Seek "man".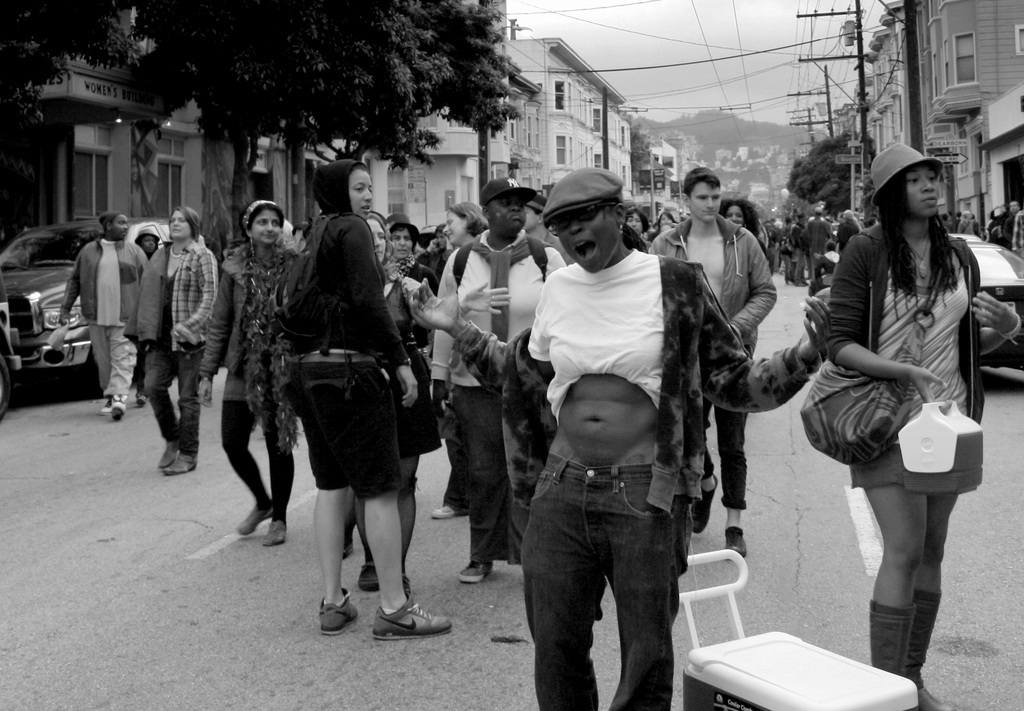
639,160,792,563.
